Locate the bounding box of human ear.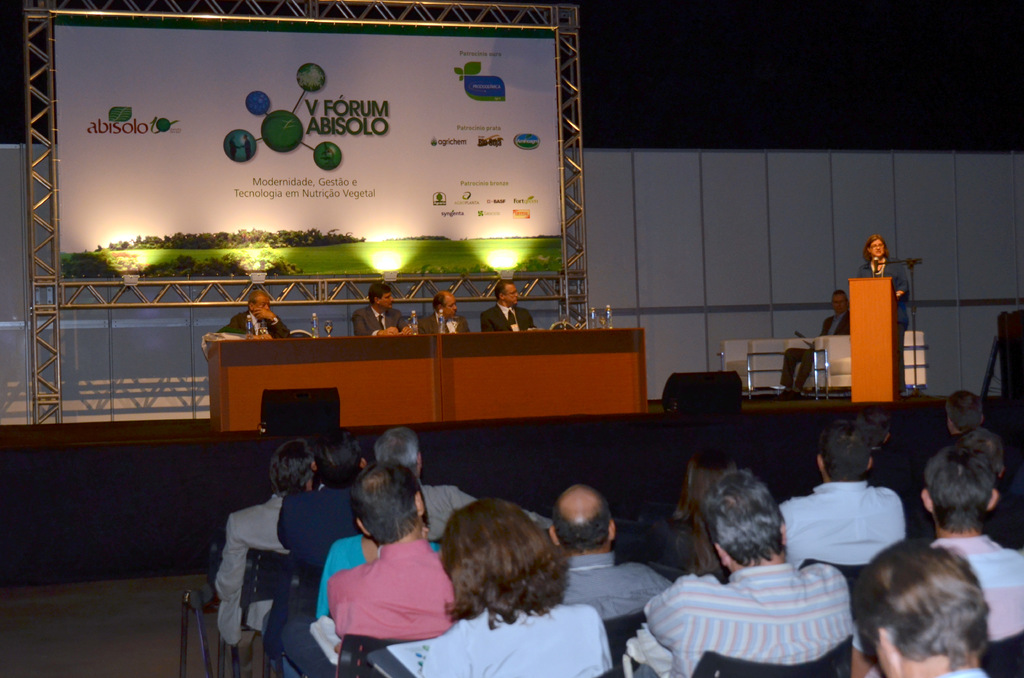
Bounding box: 866/458/871/471.
